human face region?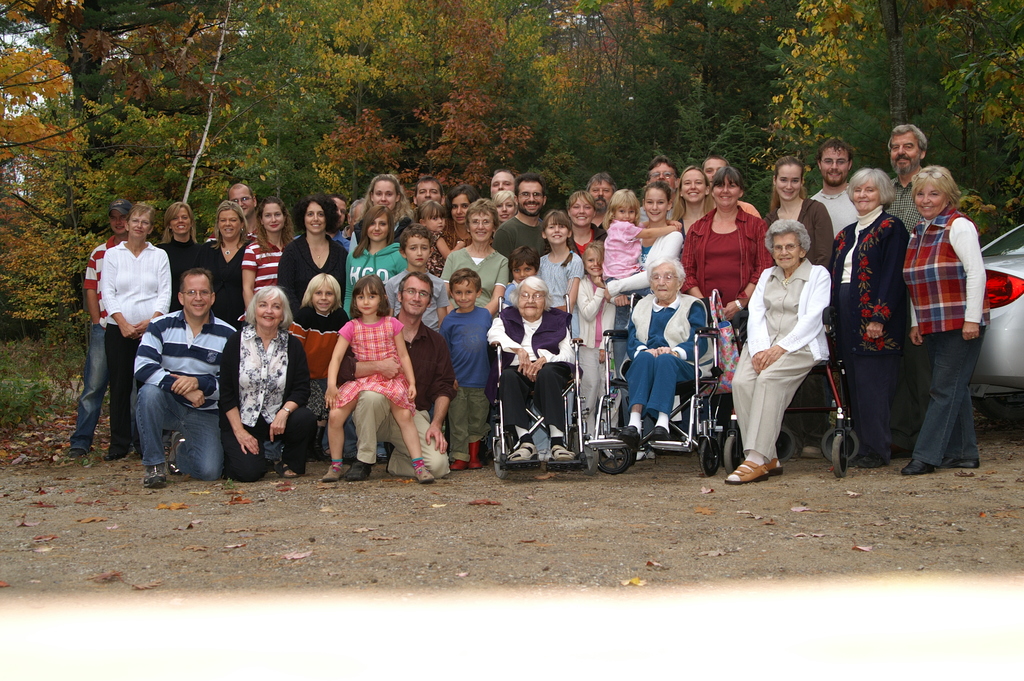
bbox(705, 158, 727, 177)
